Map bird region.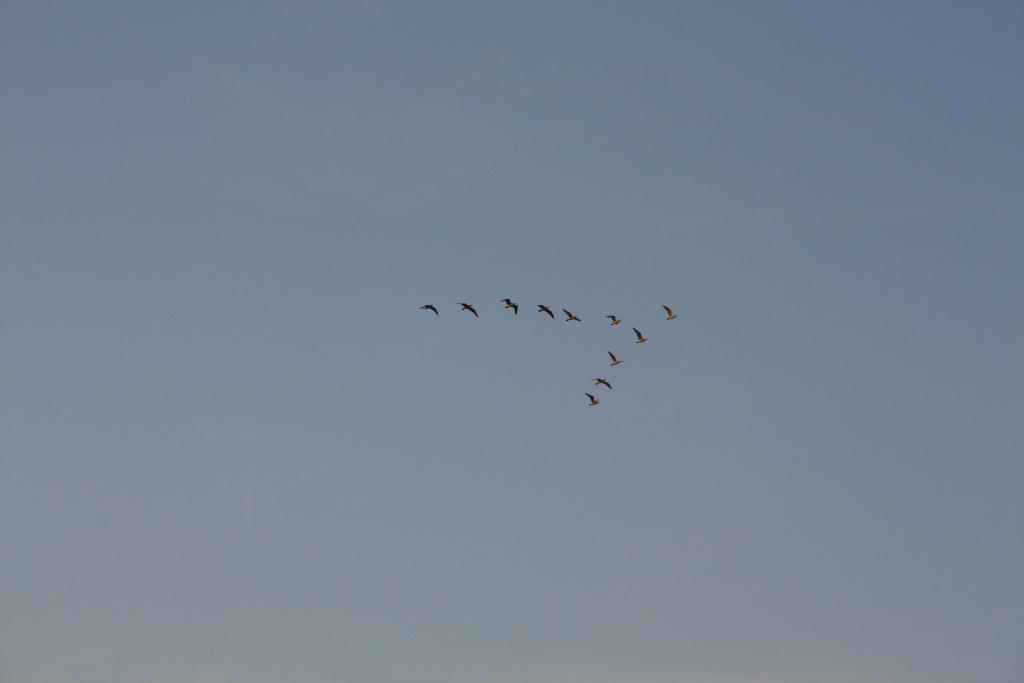
Mapped to [left=420, top=303, right=439, bottom=315].
